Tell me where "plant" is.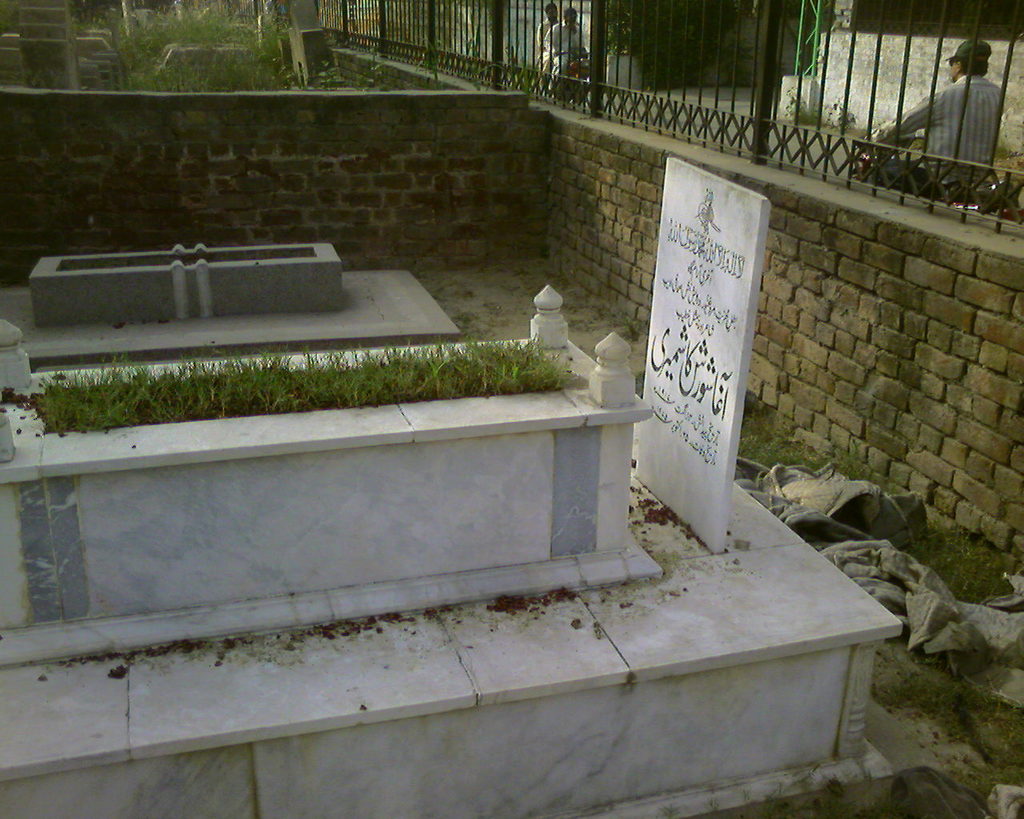
"plant" is at 652:765:933:818.
